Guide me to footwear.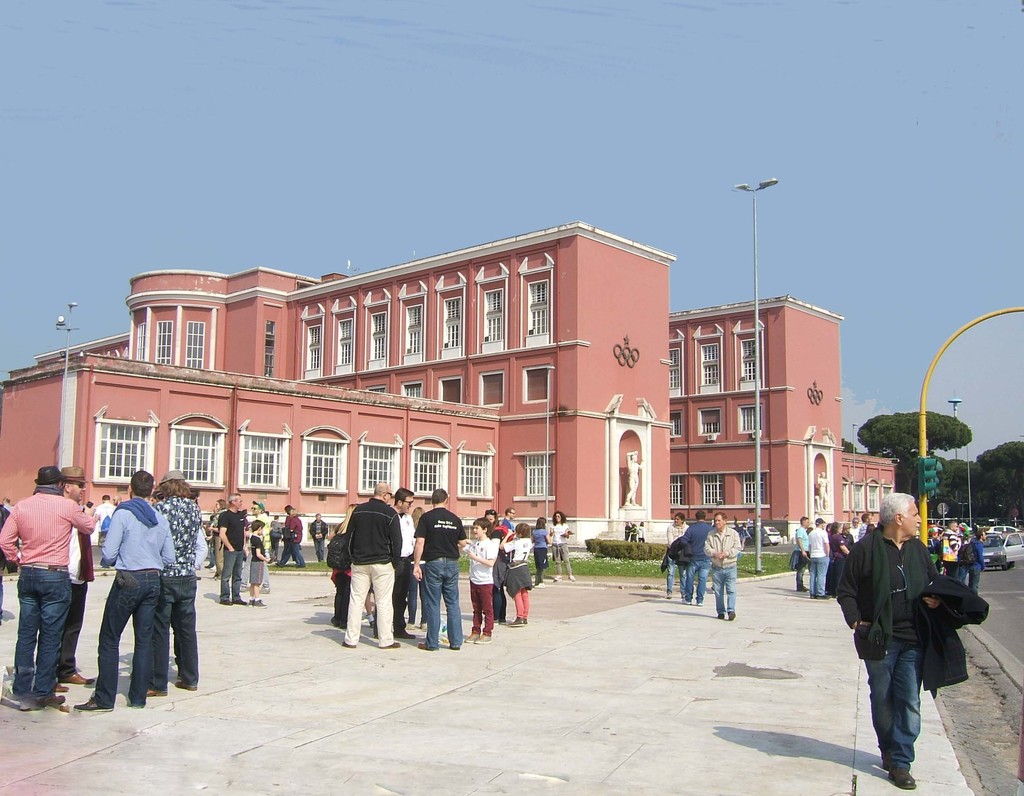
Guidance: [249, 593, 260, 605].
